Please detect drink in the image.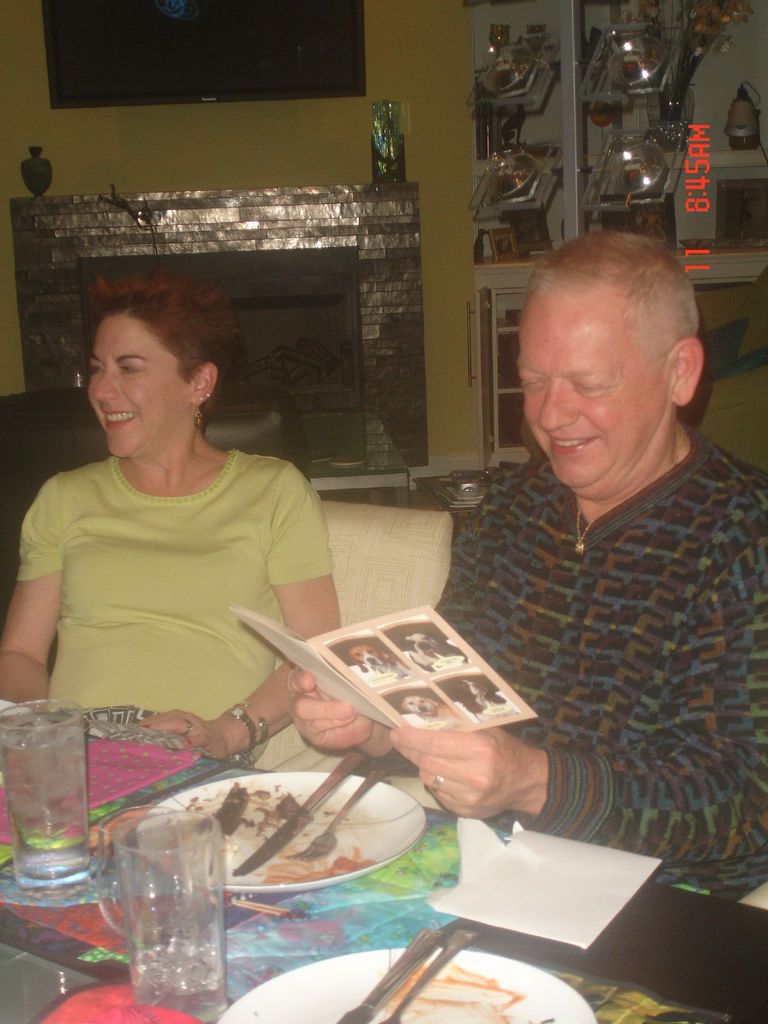
l=5, t=696, r=101, b=908.
